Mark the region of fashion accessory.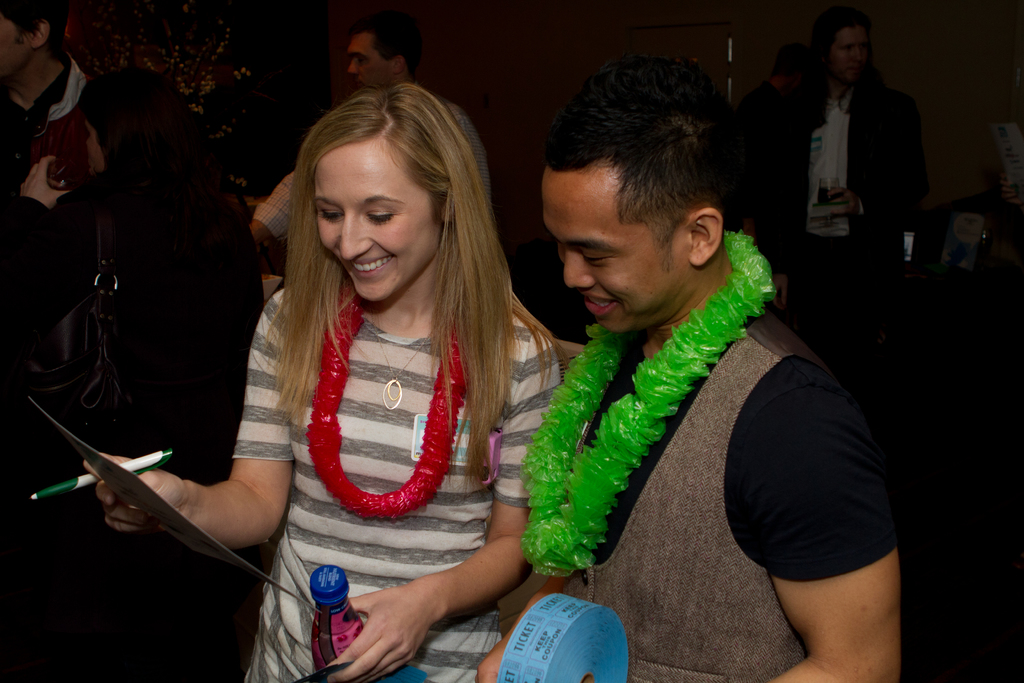
Region: (left=304, top=272, right=469, bottom=522).
